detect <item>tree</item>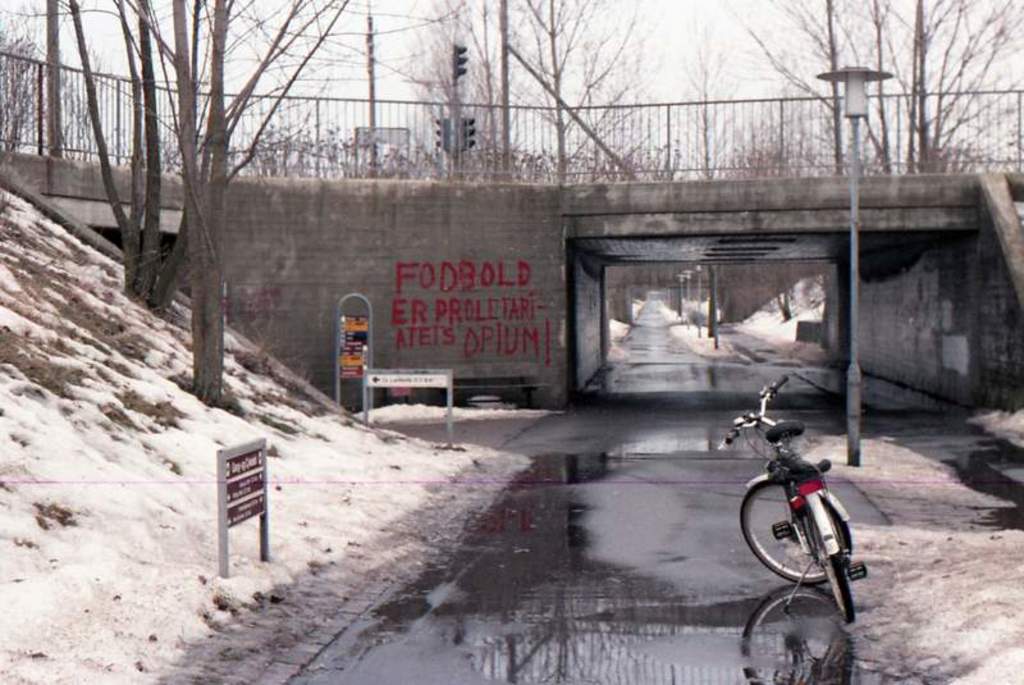
bbox(733, 0, 1023, 173)
